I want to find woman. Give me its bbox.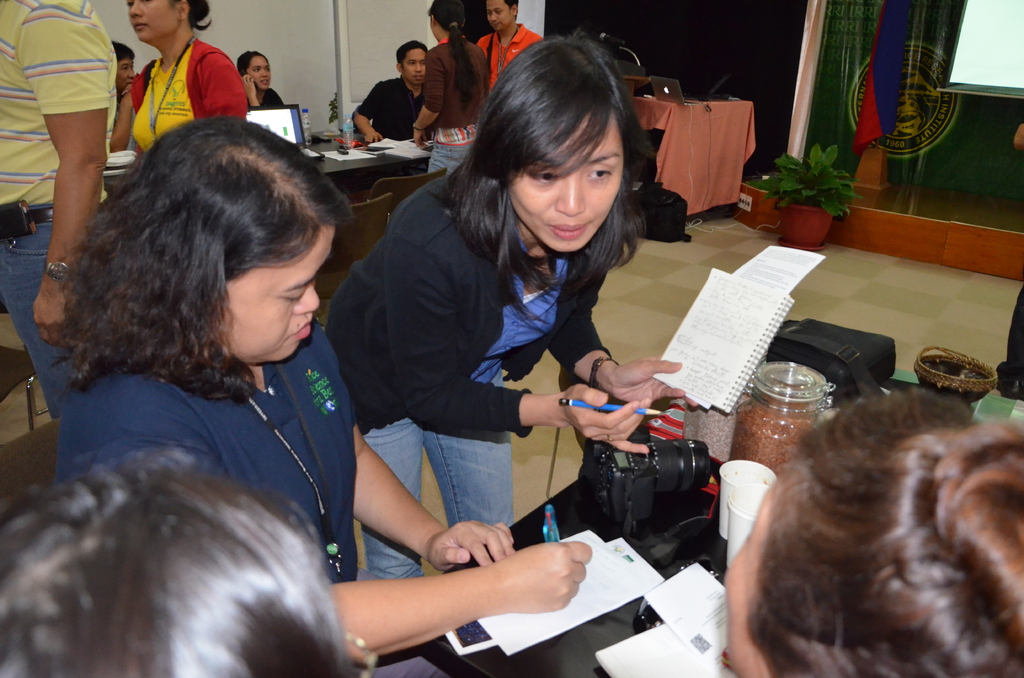
[409,0,497,180].
